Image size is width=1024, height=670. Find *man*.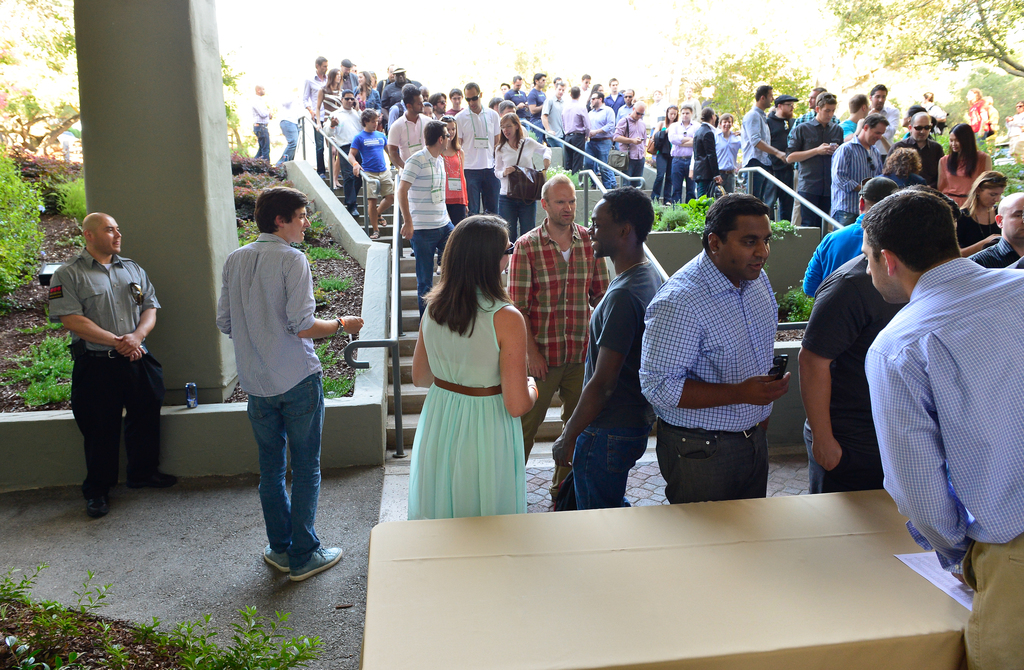
region(803, 177, 898, 298).
